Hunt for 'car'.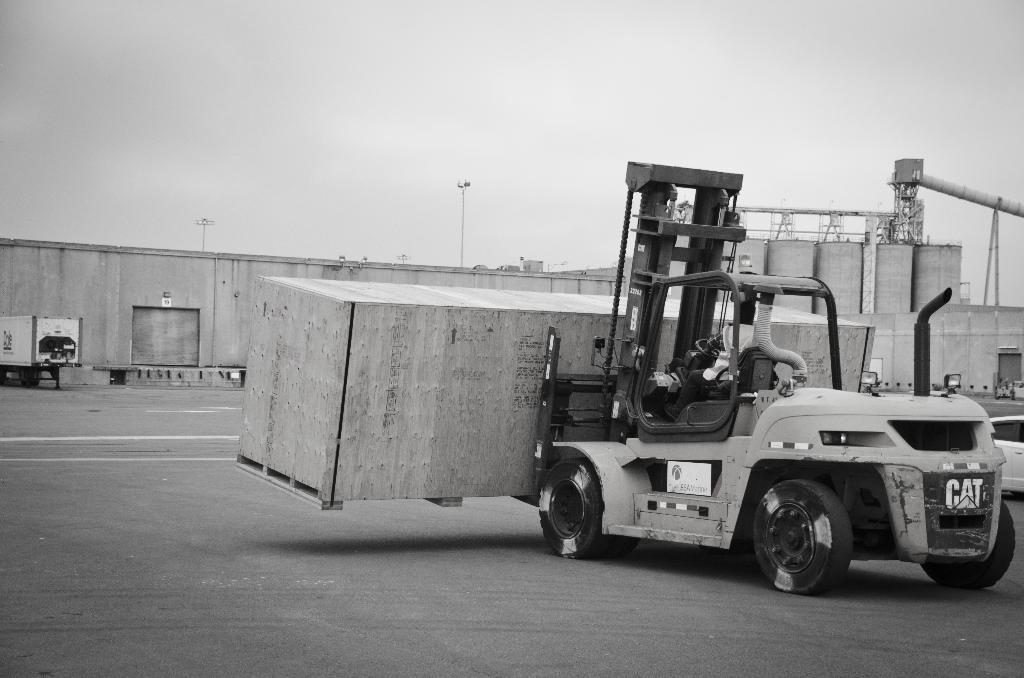
Hunted down at (left=996, top=380, right=1023, bottom=398).
